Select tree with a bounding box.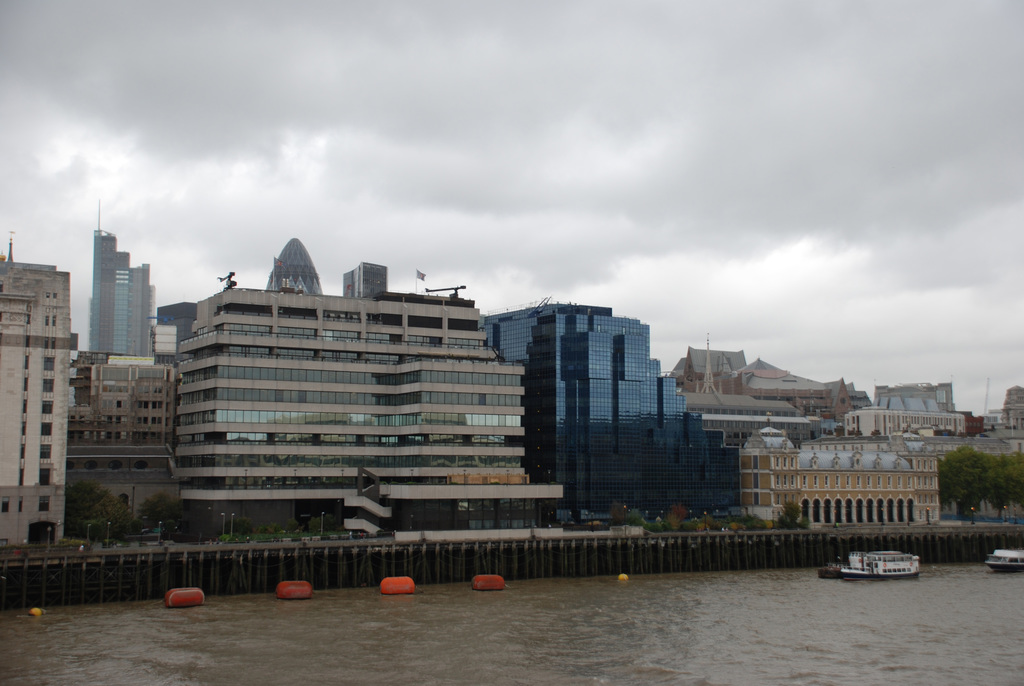
select_region(308, 512, 341, 535).
